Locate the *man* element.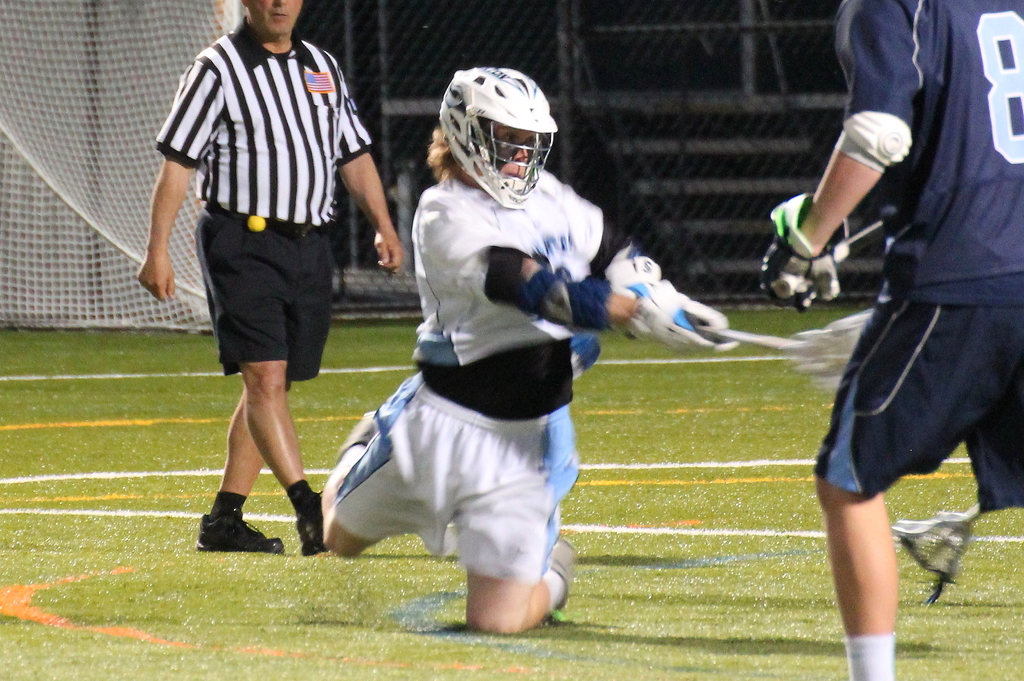
Element bbox: Rect(309, 59, 737, 631).
